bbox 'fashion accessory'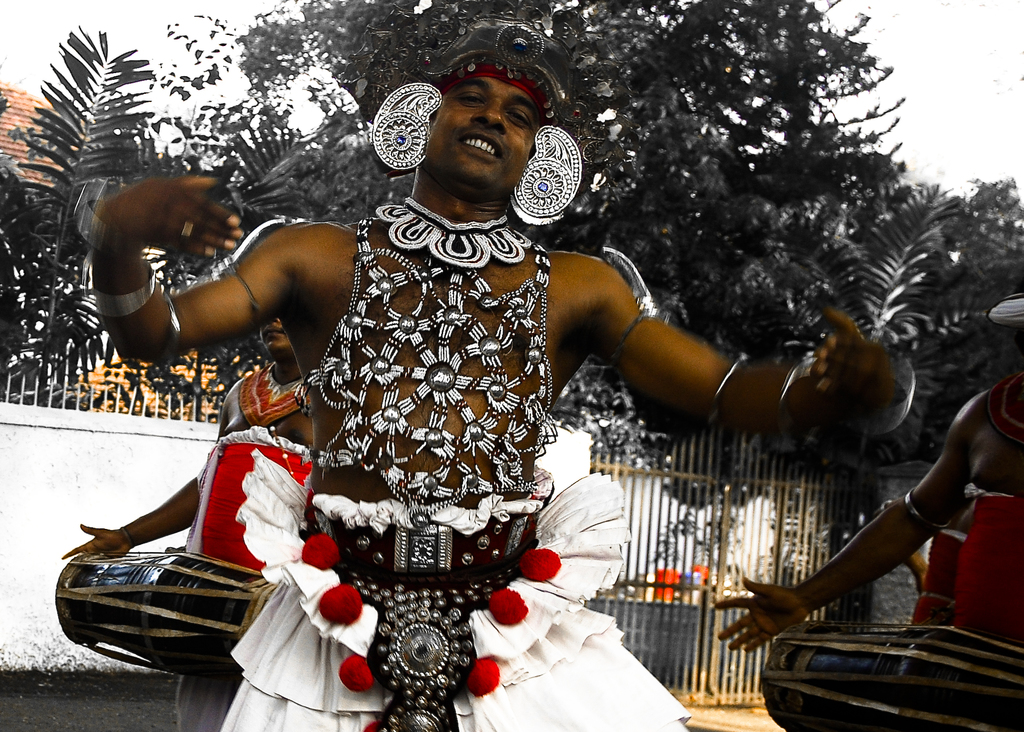
{"x1": 232, "y1": 420, "x2": 638, "y2": 731}
